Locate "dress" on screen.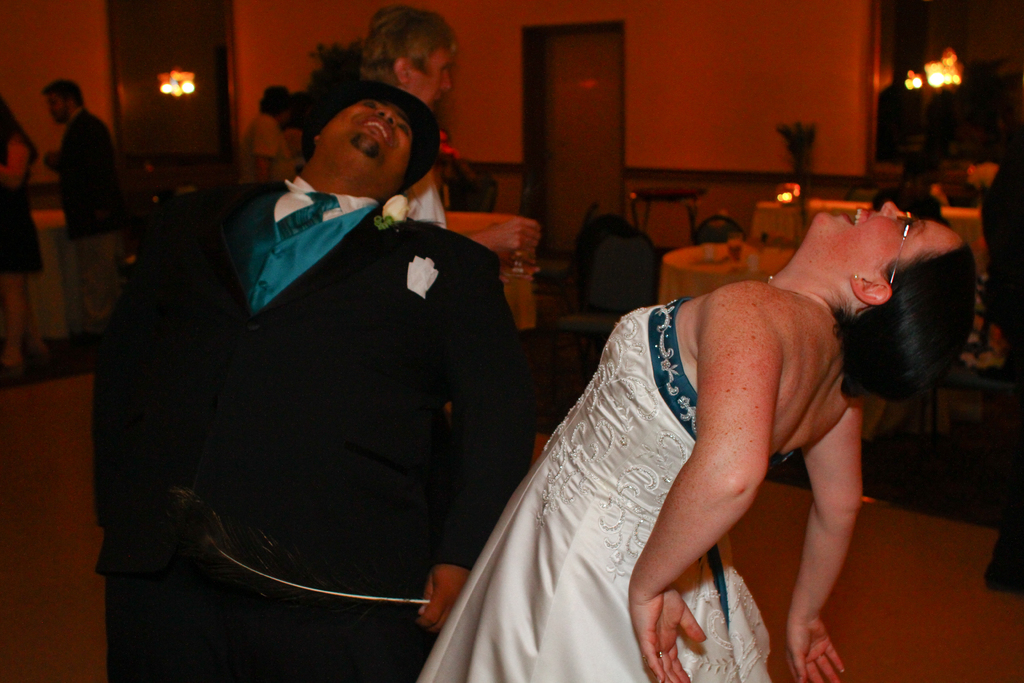
On screen at l=0, t=128, r=45, b=266.
